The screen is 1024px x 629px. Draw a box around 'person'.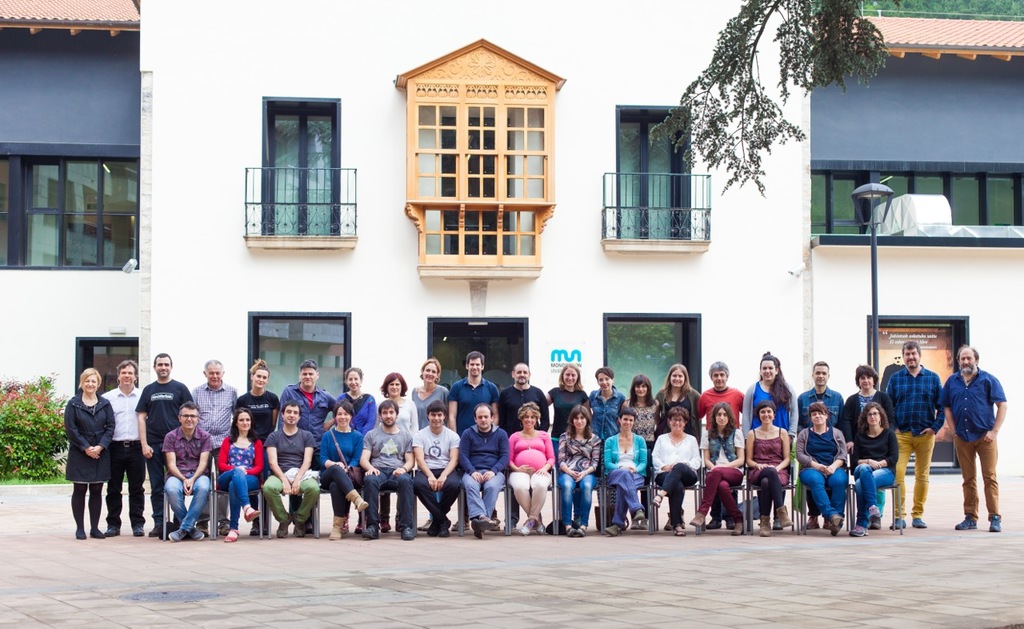
[x1=933, y1=345, x2=1003, y2=531].
